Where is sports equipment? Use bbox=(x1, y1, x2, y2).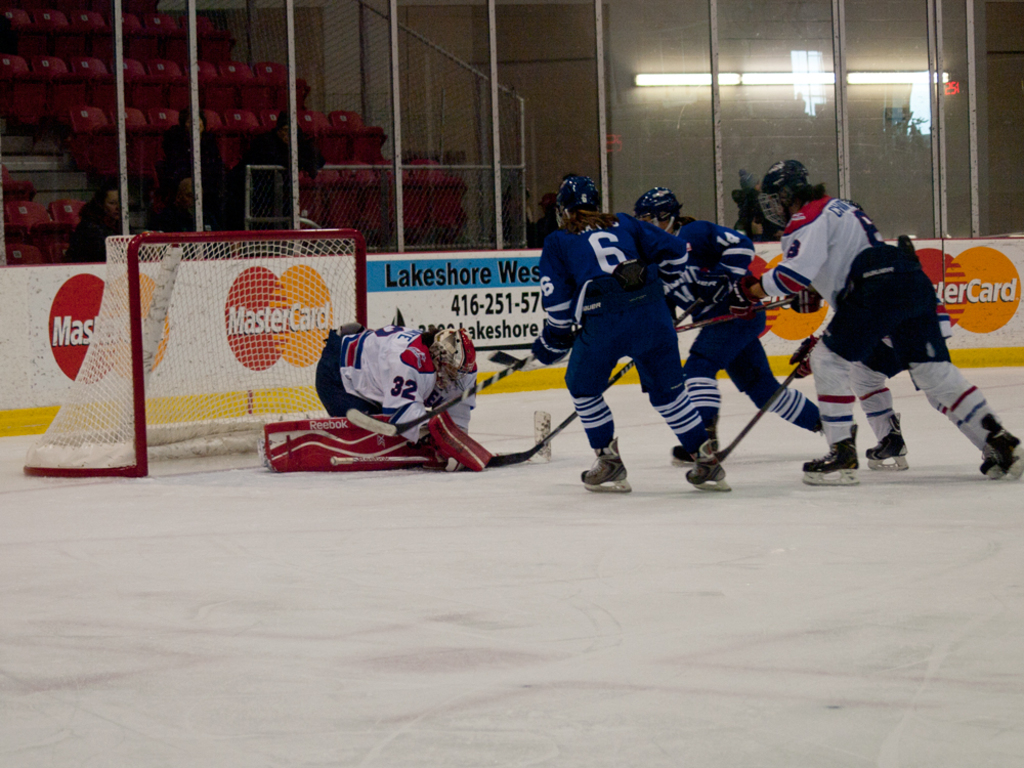
bbox=(801, 423, 862, 486).
